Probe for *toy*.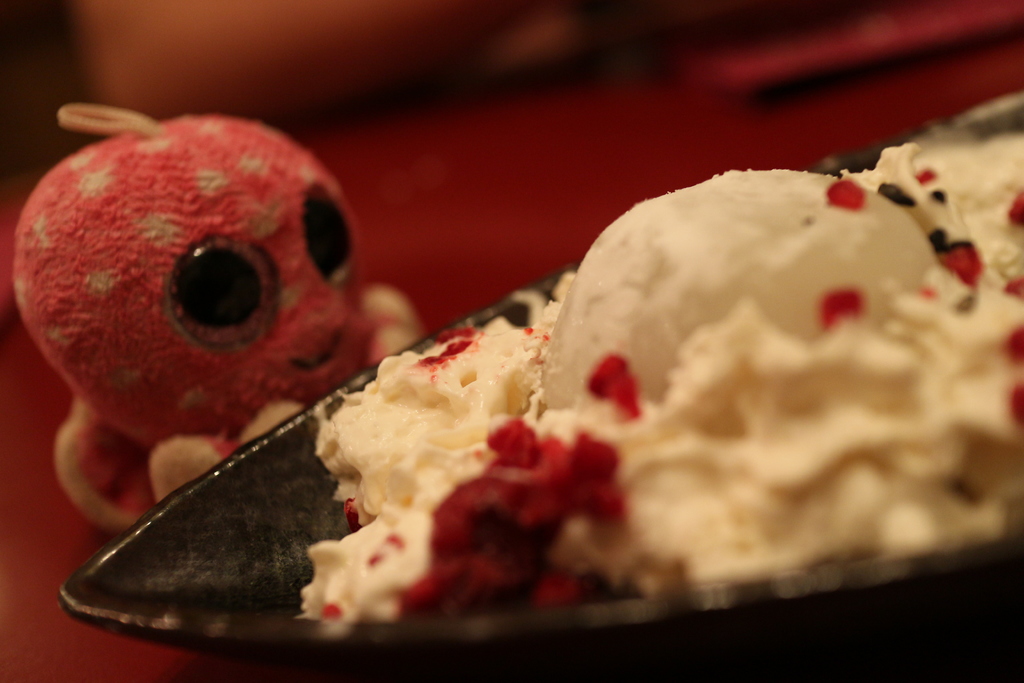
Probe result: {"left": 8, "top": 104, "right": 419, "bottom": 534}.
